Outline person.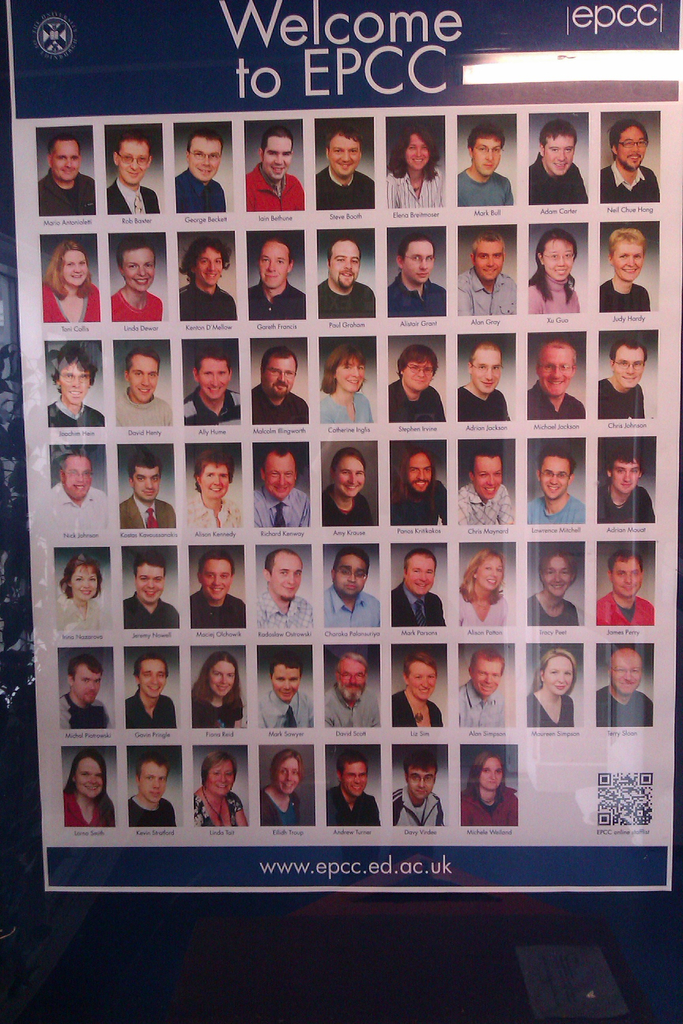
Outline: (left=454, top=232, right=518, bottom=316).
